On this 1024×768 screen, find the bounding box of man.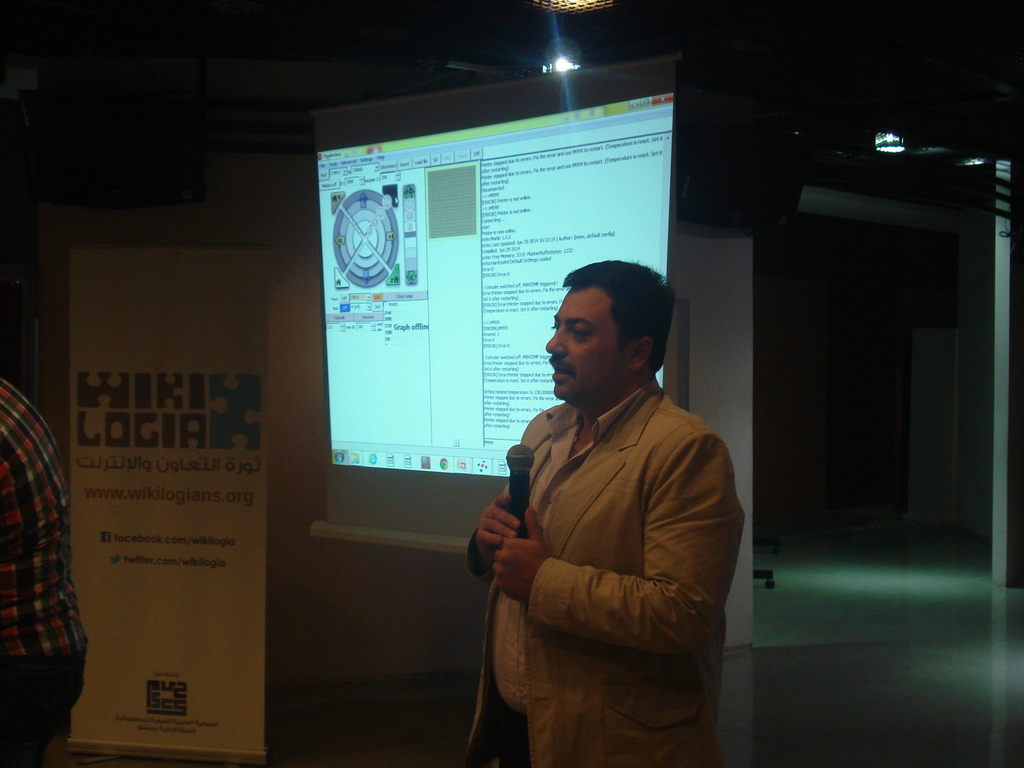
Bounding box: pyautogui.locateOnScreen(433, 246, 752, 744).
